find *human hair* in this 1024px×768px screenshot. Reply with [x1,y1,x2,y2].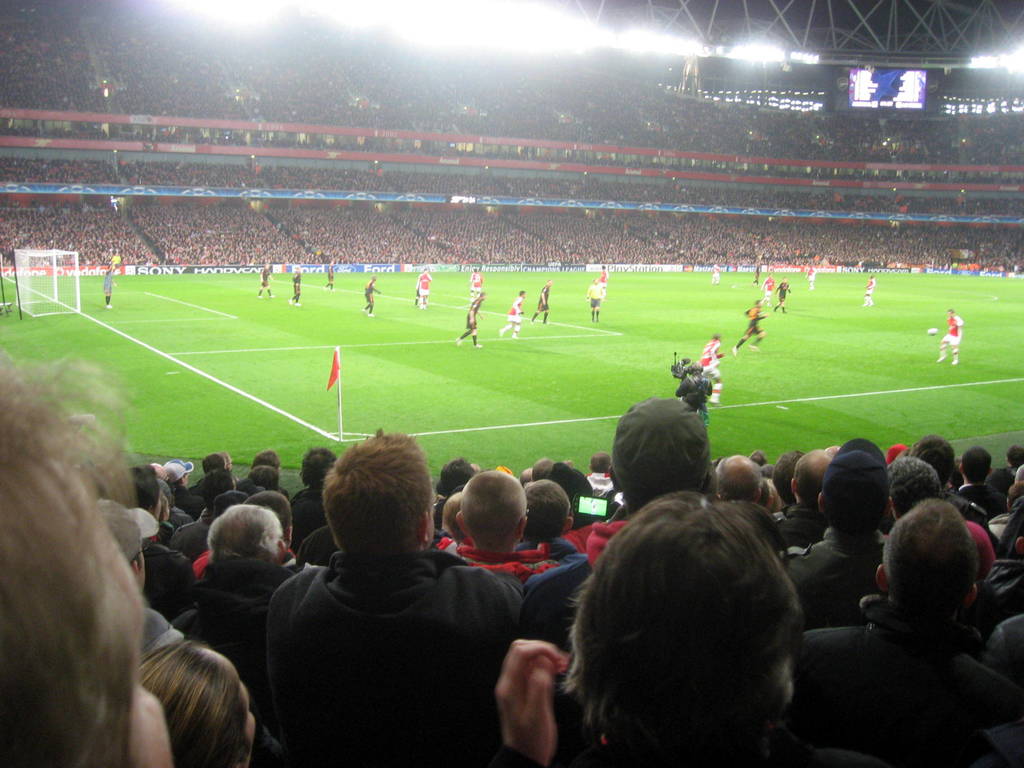
[300,442,337,488].
